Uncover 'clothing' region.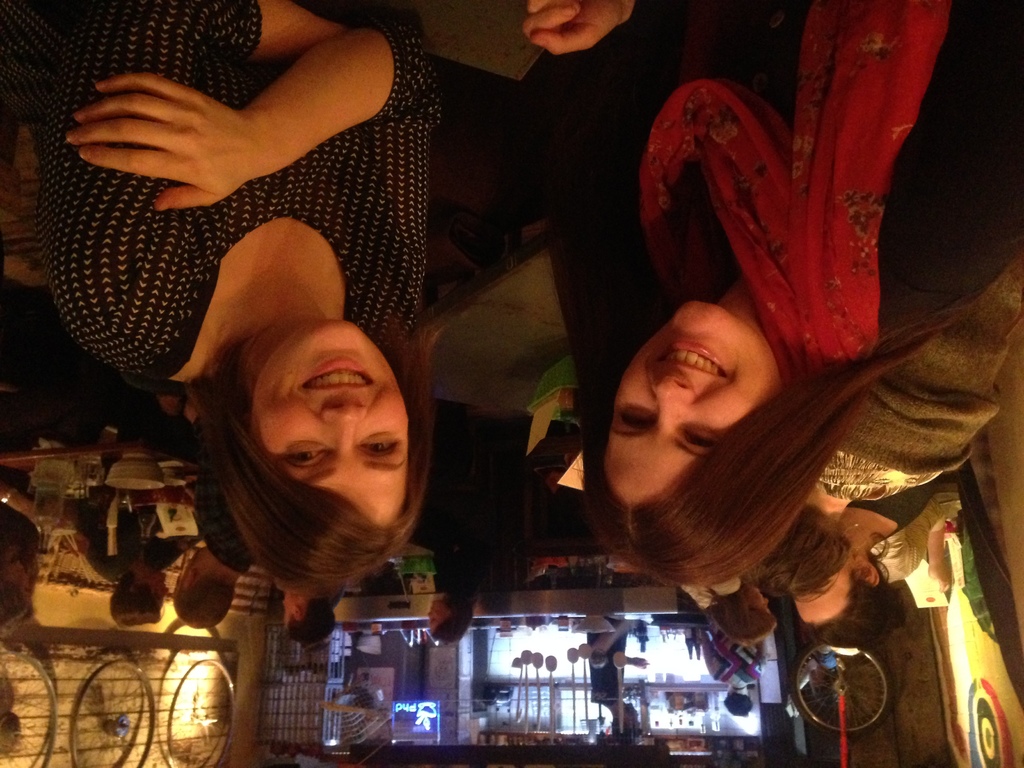
Uncovered: rect(327, 580, 347, 609).
